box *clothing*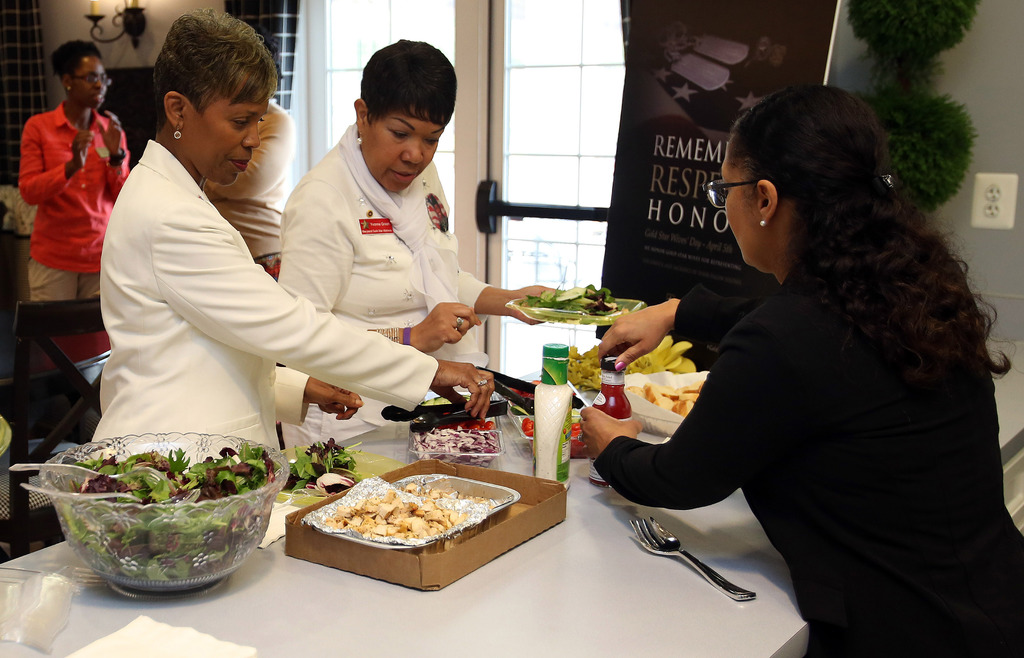
crop(16, 106, 132, 303)
